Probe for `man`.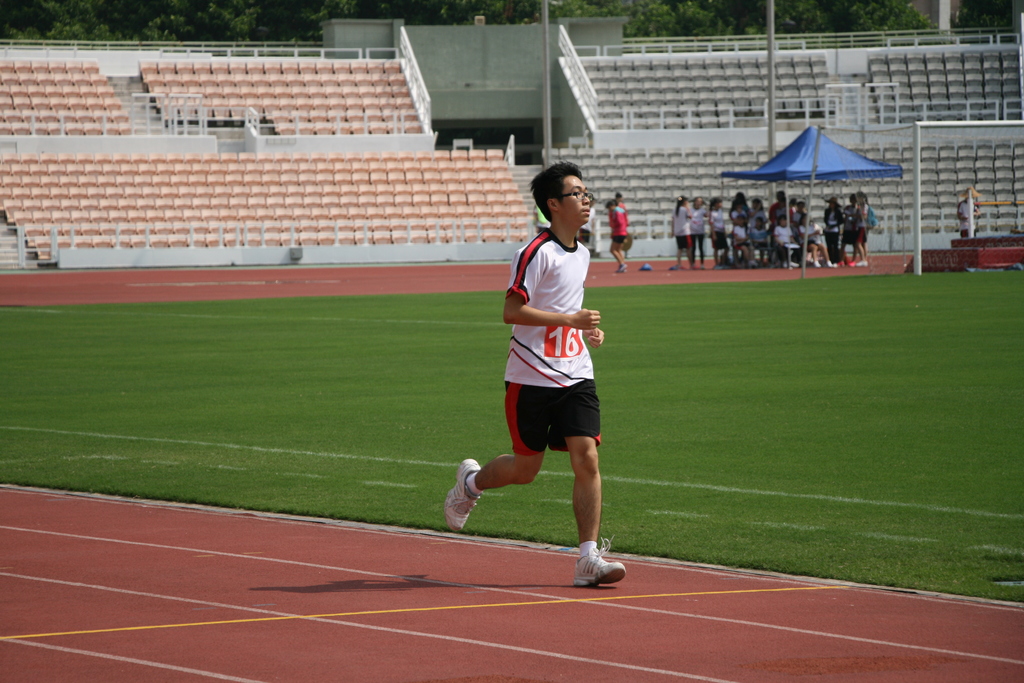
Probe result: bbox(614, 191, 630, 213).
